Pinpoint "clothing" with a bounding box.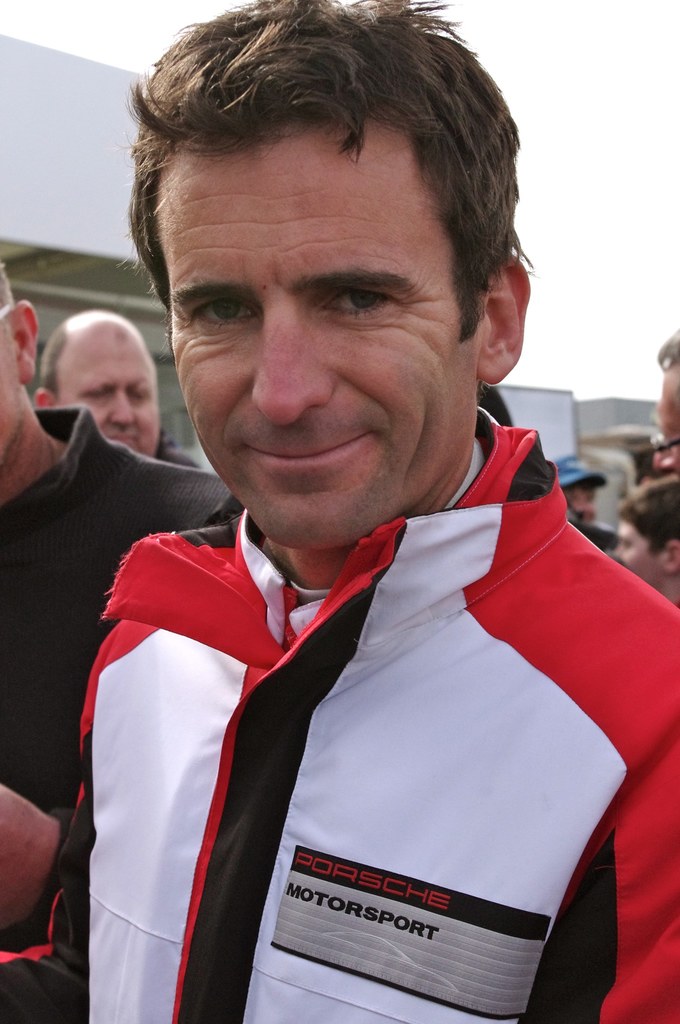
0, 431, 222, 877.
